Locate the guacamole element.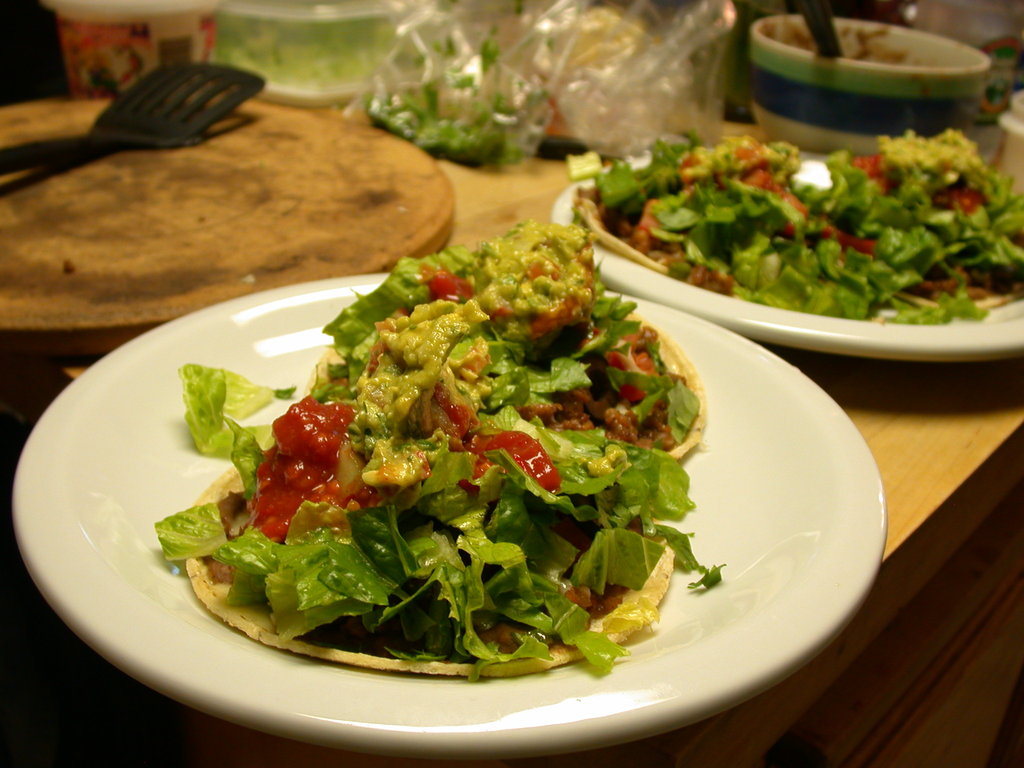
Element bbox: select_region(686, 135, 813, 193).
